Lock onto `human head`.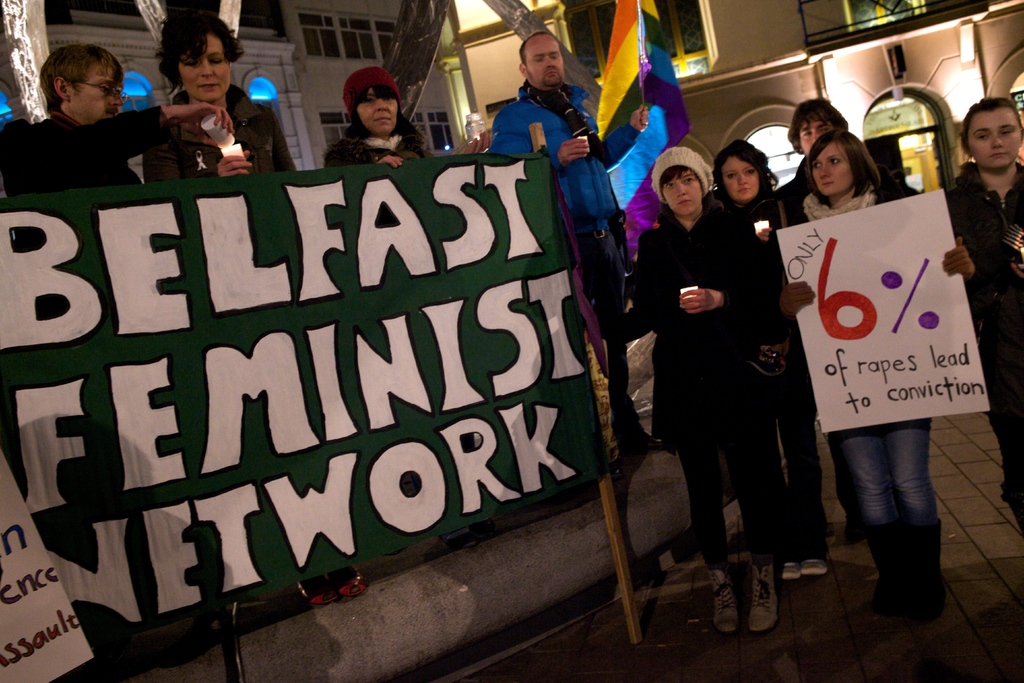
Locked: left=783, top=101, right=850, bottom=158.
